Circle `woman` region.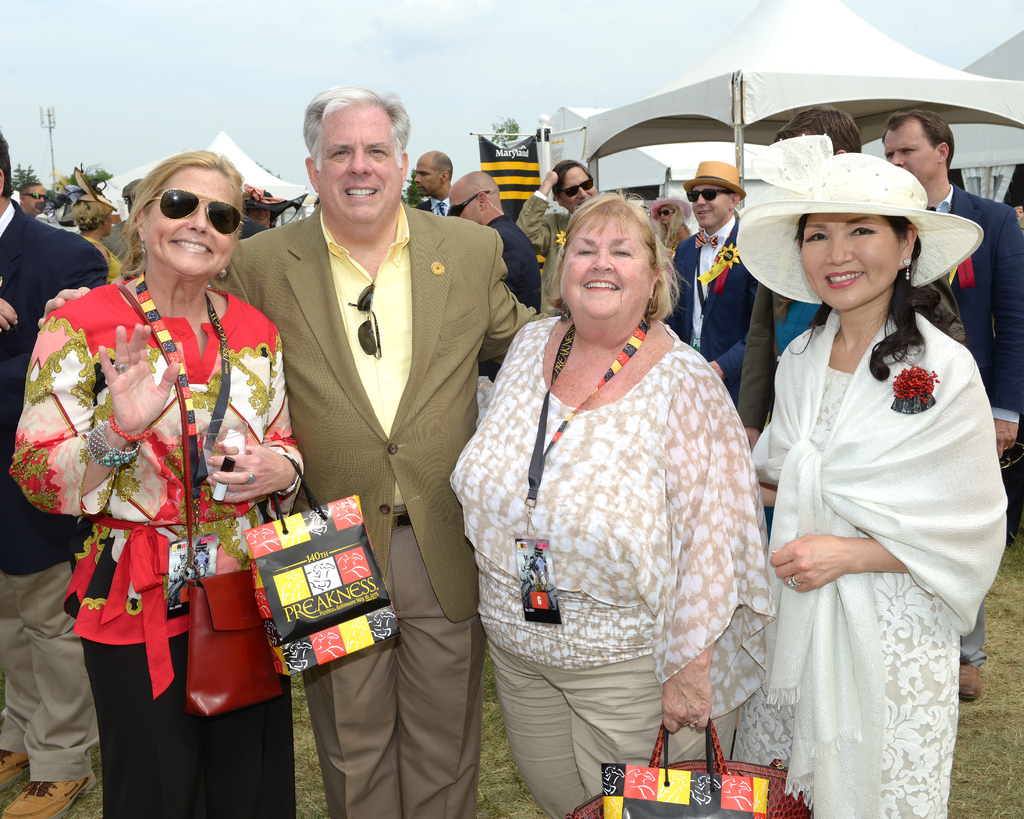
Region: [left=454, top=168, right=770, bottom=809].
